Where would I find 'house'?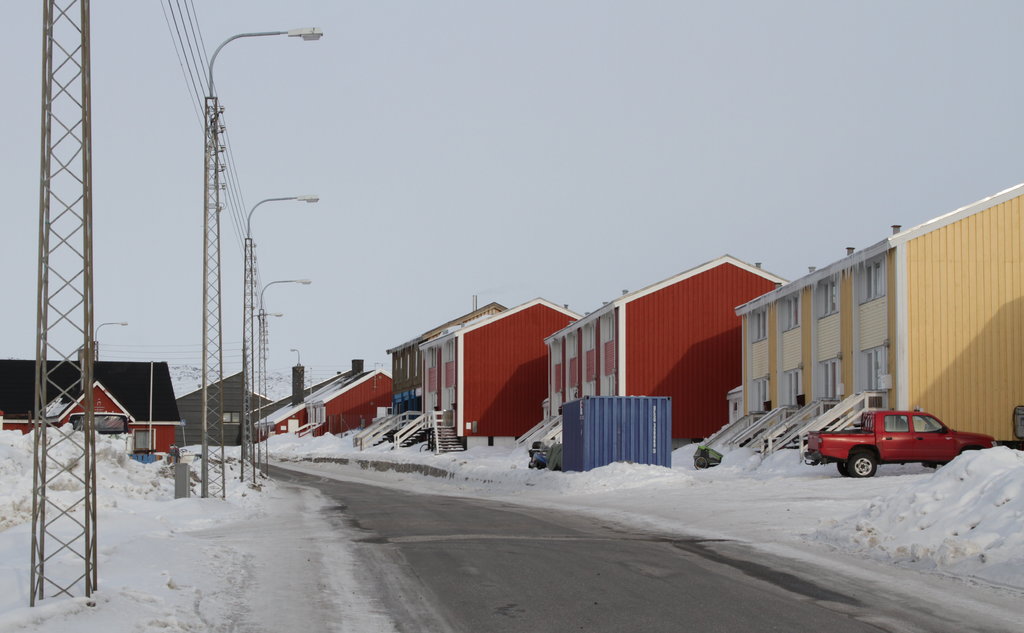
At x1=259 y1=369 x2=397 y2=440.
